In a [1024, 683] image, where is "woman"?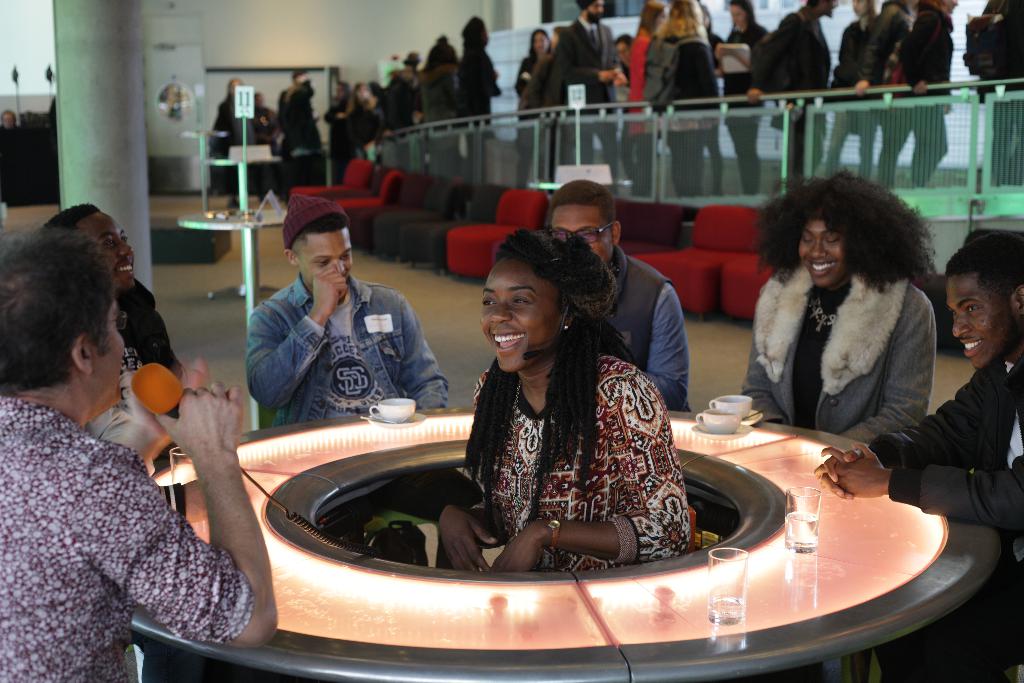
[719,0,775,196].
